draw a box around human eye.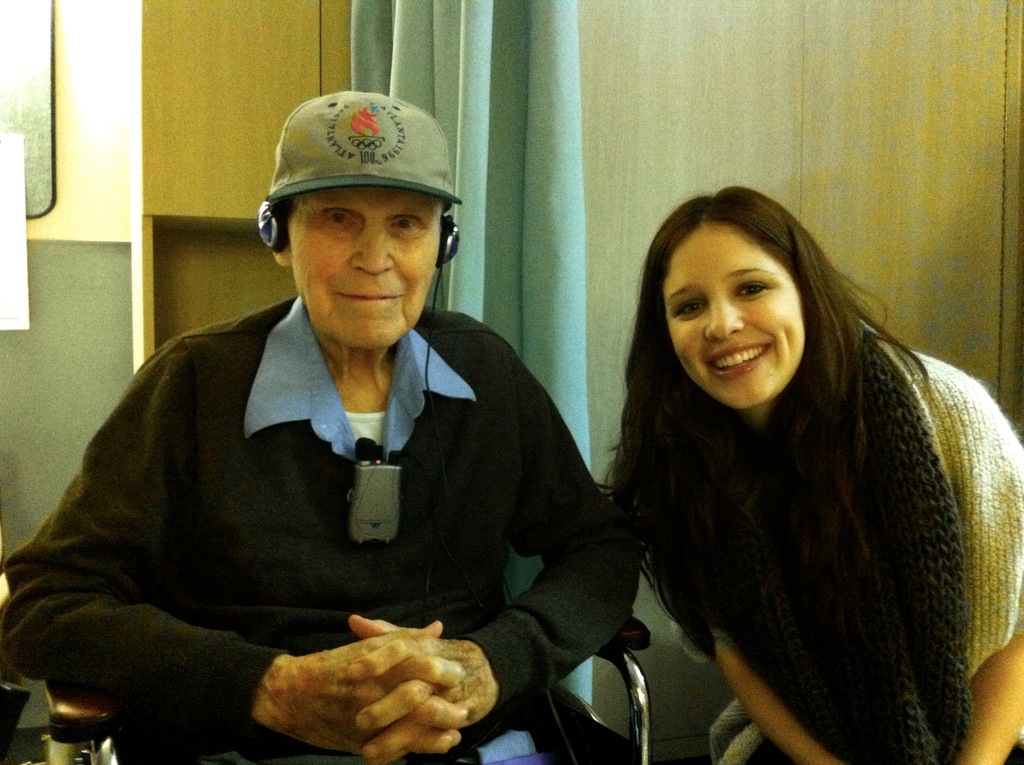
left=325, top=209, right=354, bottom=230.
